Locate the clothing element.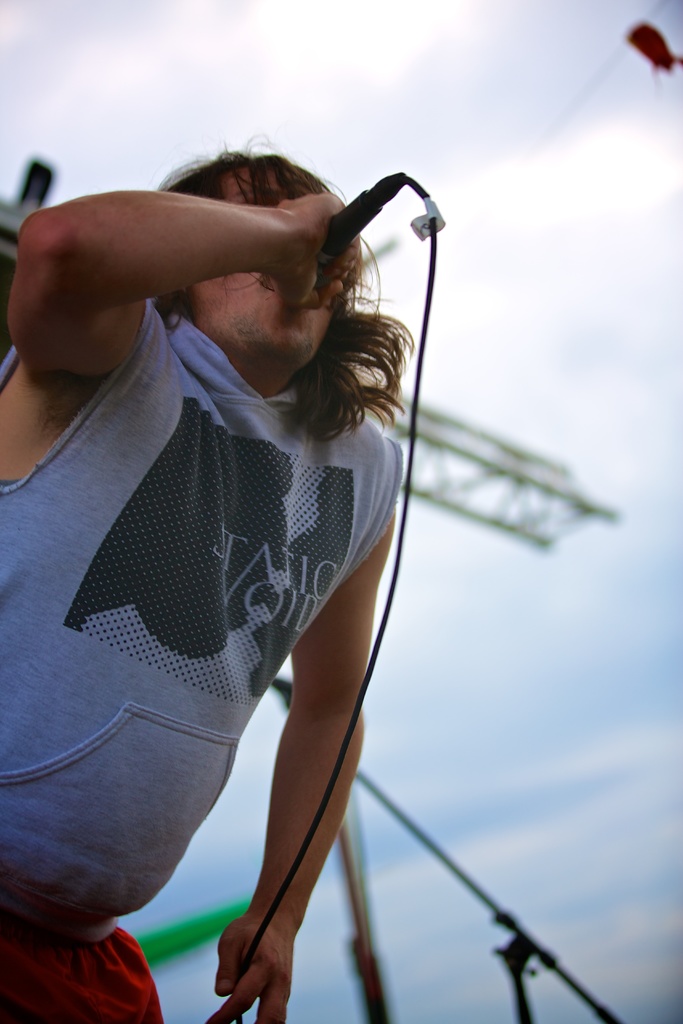
Element bbox: box=[6, 256, 468, 992].
